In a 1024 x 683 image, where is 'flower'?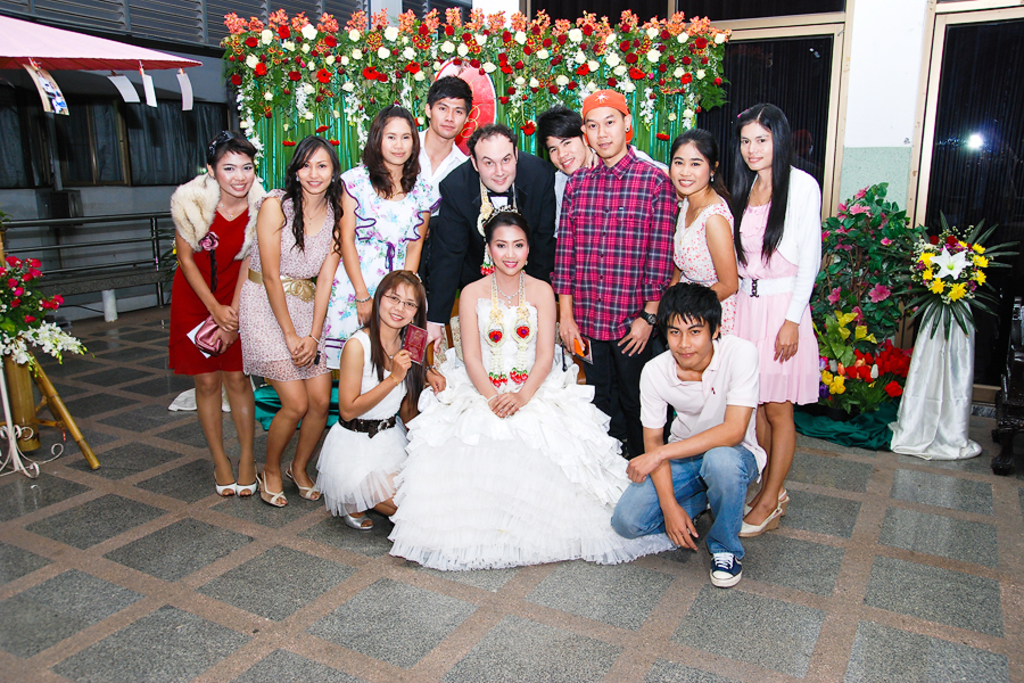
locate(366, 230, 377, 237).
